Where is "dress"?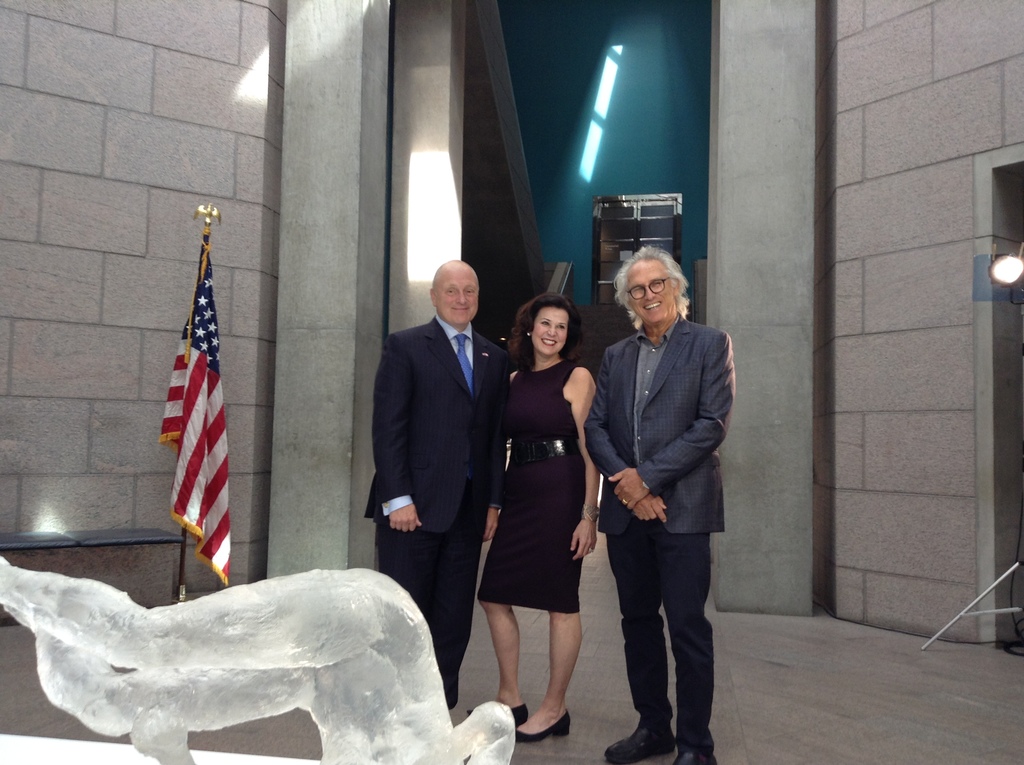
locate(481, 358, 583, 609).
